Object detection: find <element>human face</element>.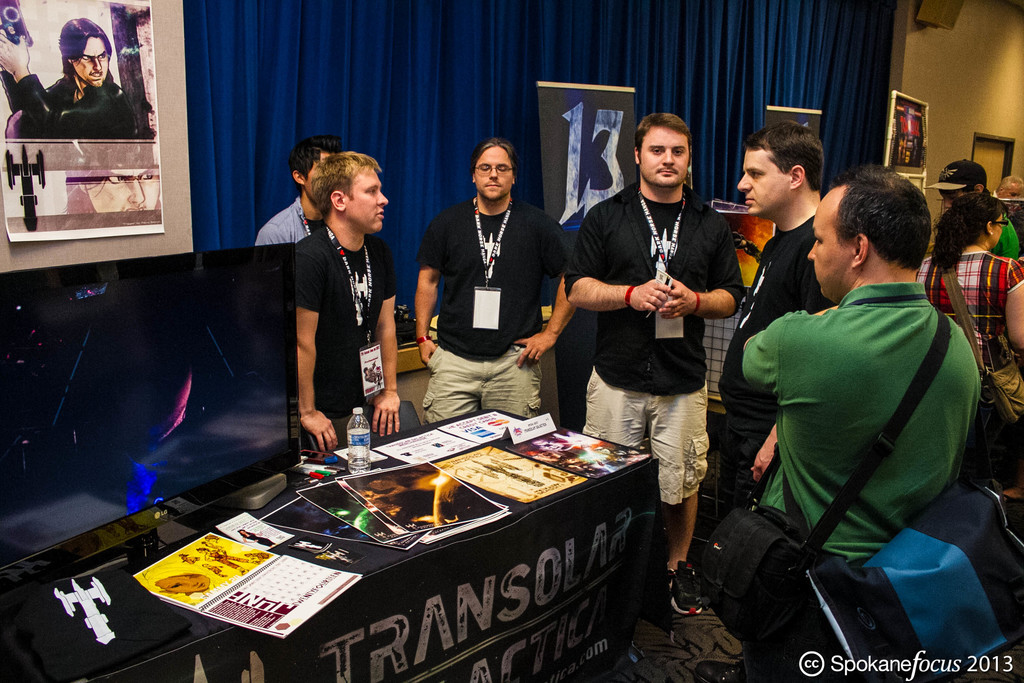
l=473, t=147, r=512, b=199.
